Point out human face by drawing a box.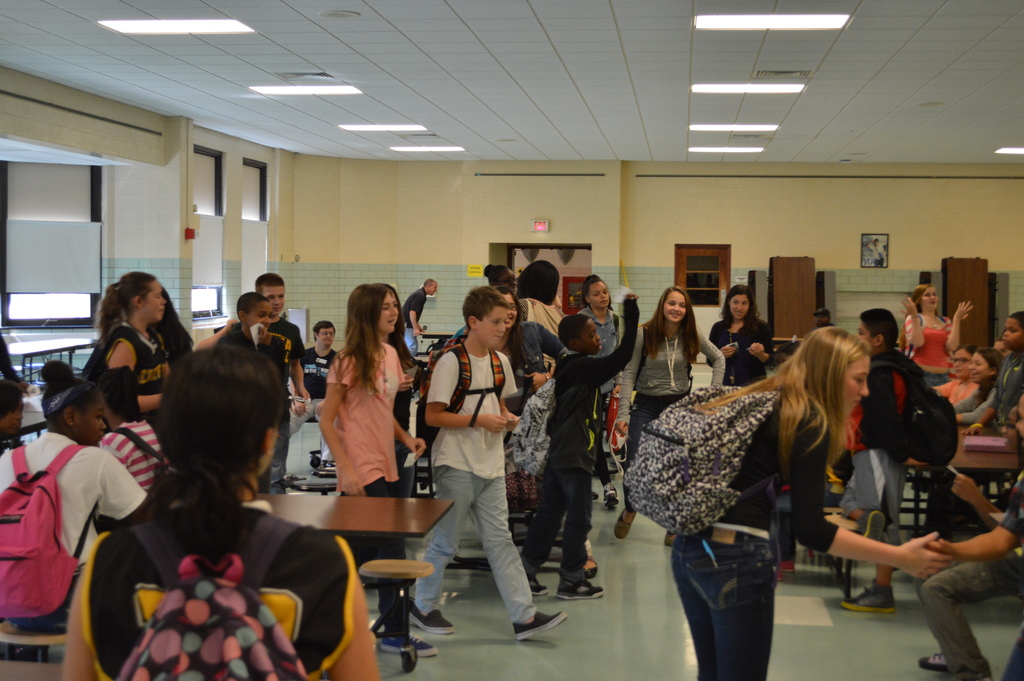
locate(263, 288, 284, 317).
